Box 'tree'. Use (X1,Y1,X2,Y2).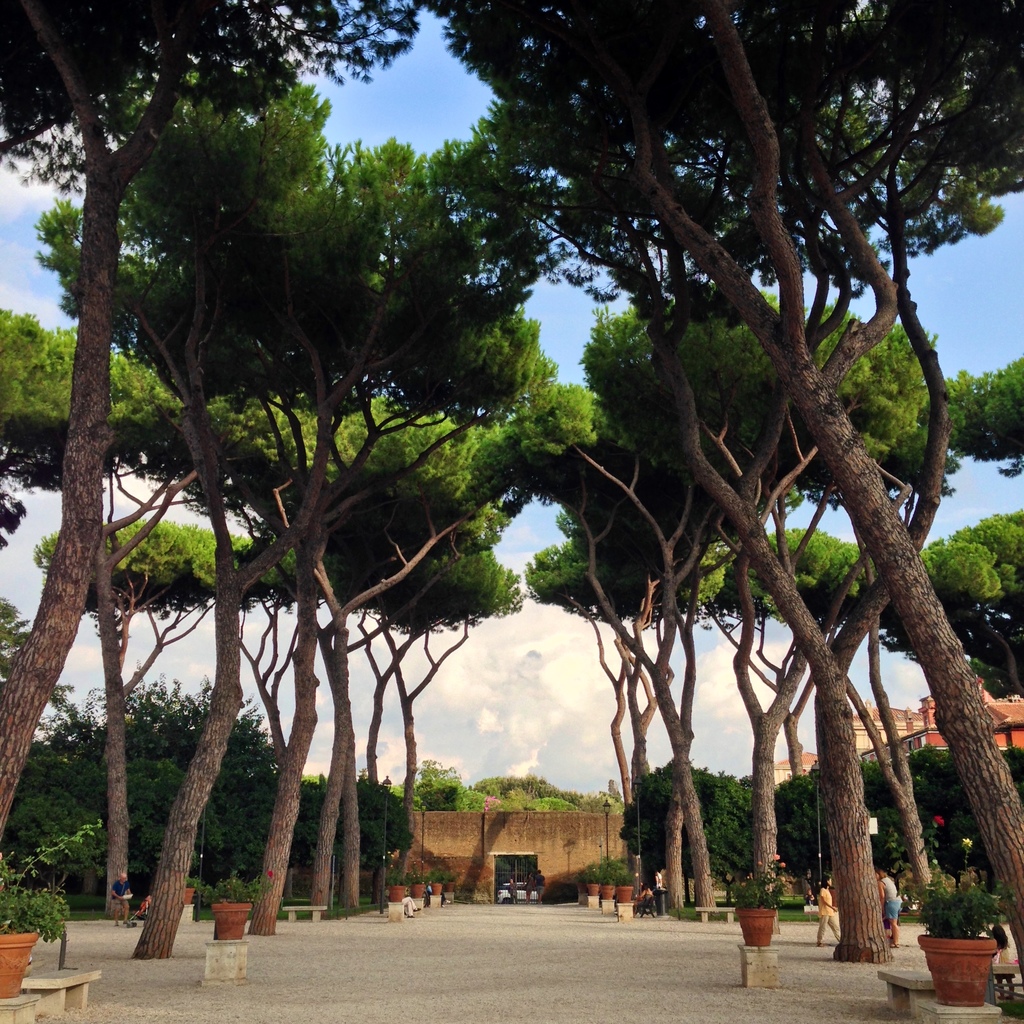
(522,239,837,915).
